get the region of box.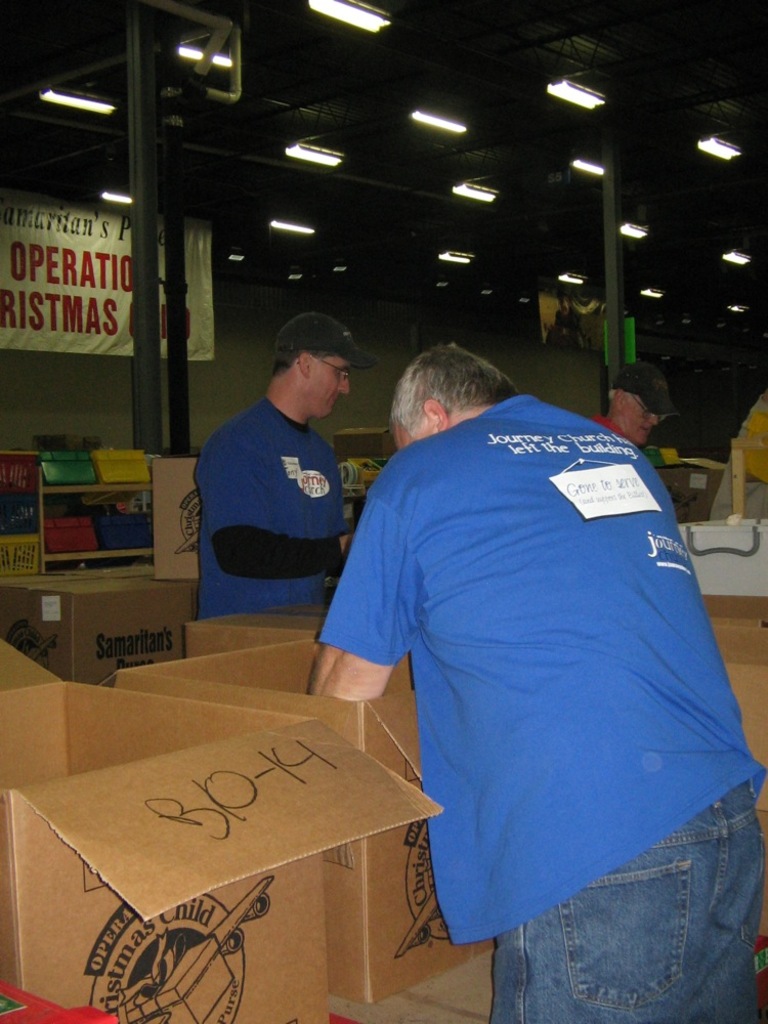
(x1=4, y1=562, x2=208, y2=689).
